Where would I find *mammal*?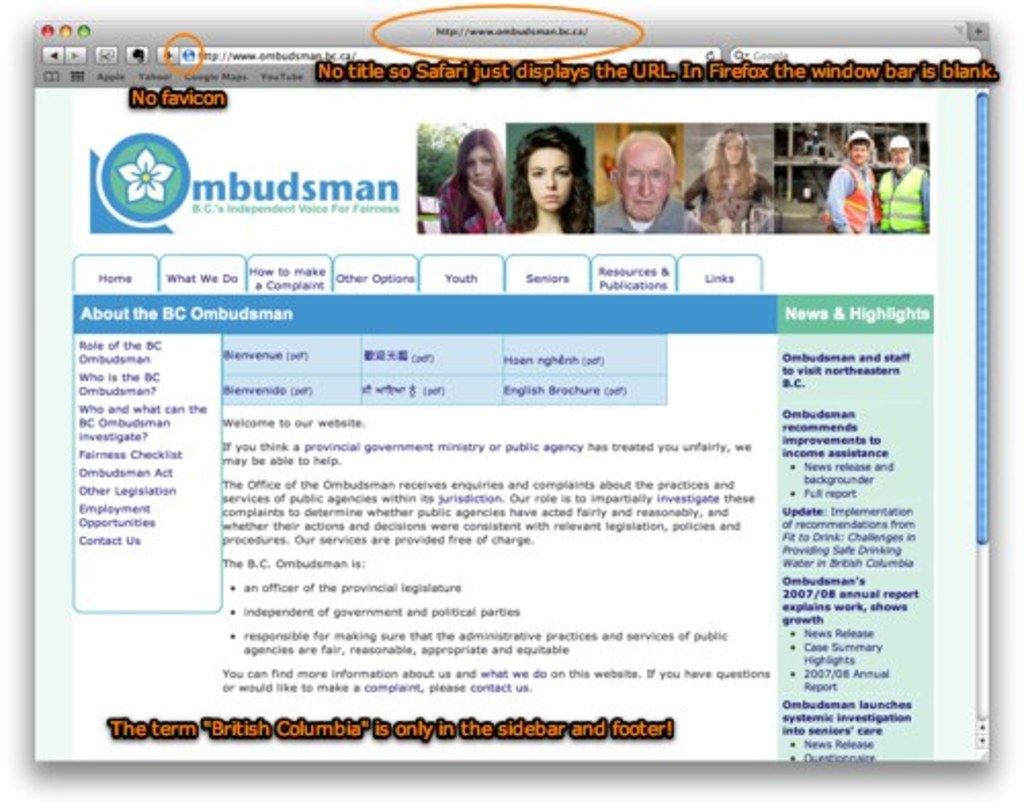
At x1=686, y1=125, x2=774, y2=236.
